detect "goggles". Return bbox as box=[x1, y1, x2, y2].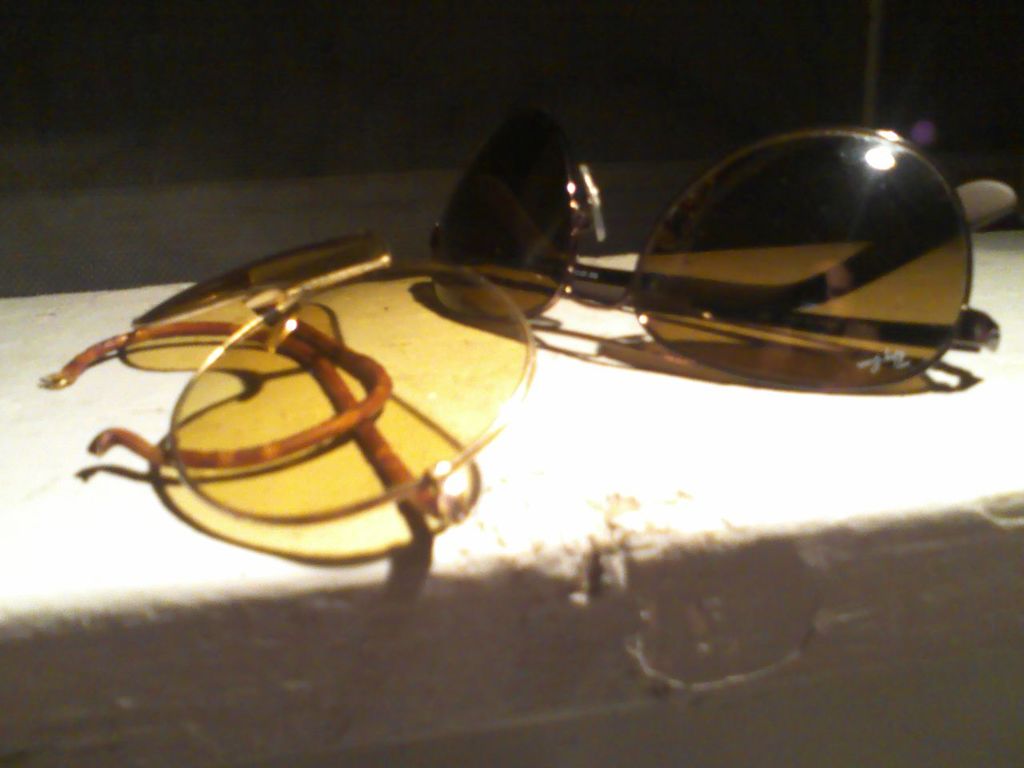
box=[35, 230, 526, 527].
